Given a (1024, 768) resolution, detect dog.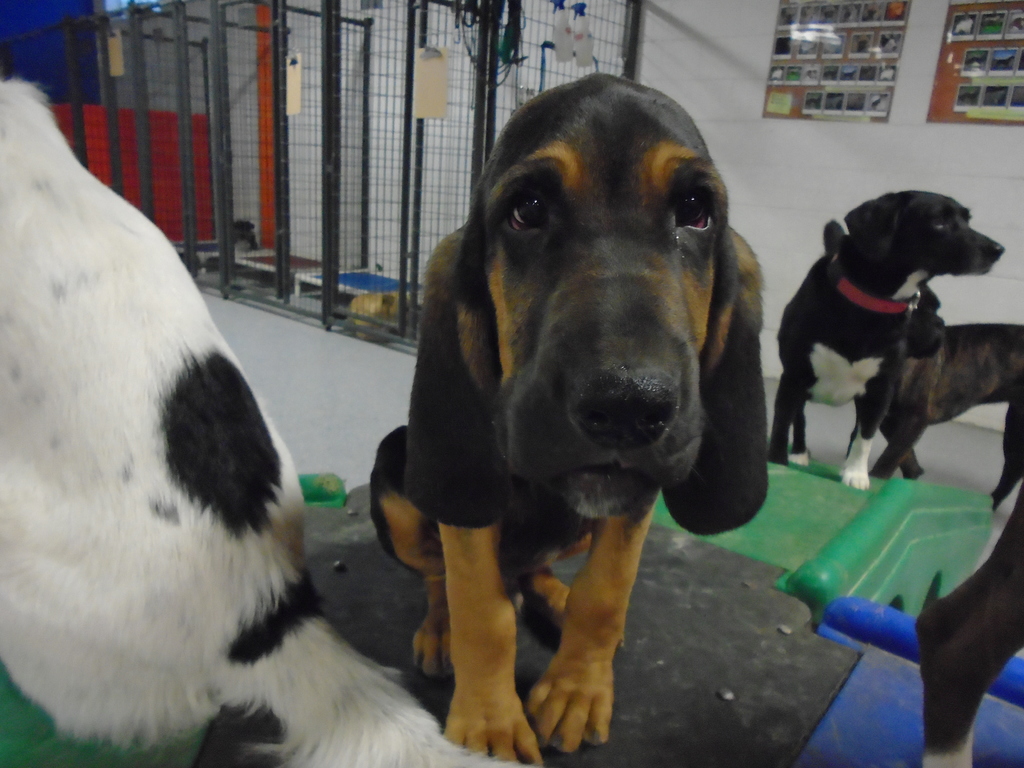
region(868, 282, 1021, 513).
